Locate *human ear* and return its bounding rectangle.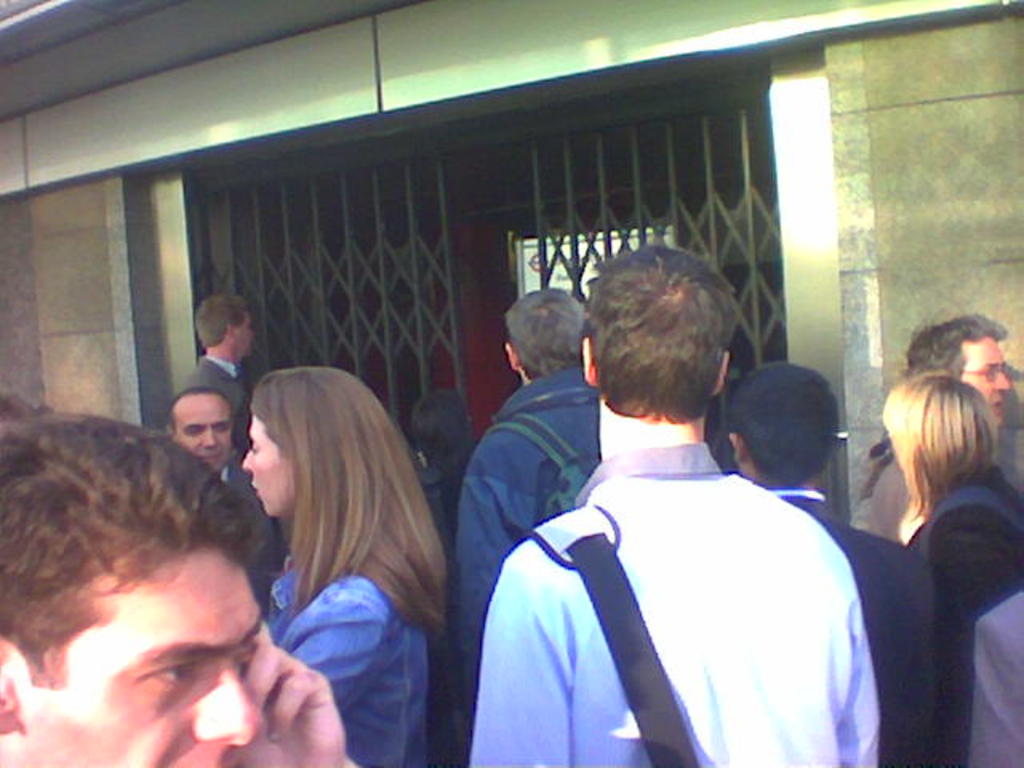
BBox(0, 635, 22, 731).
